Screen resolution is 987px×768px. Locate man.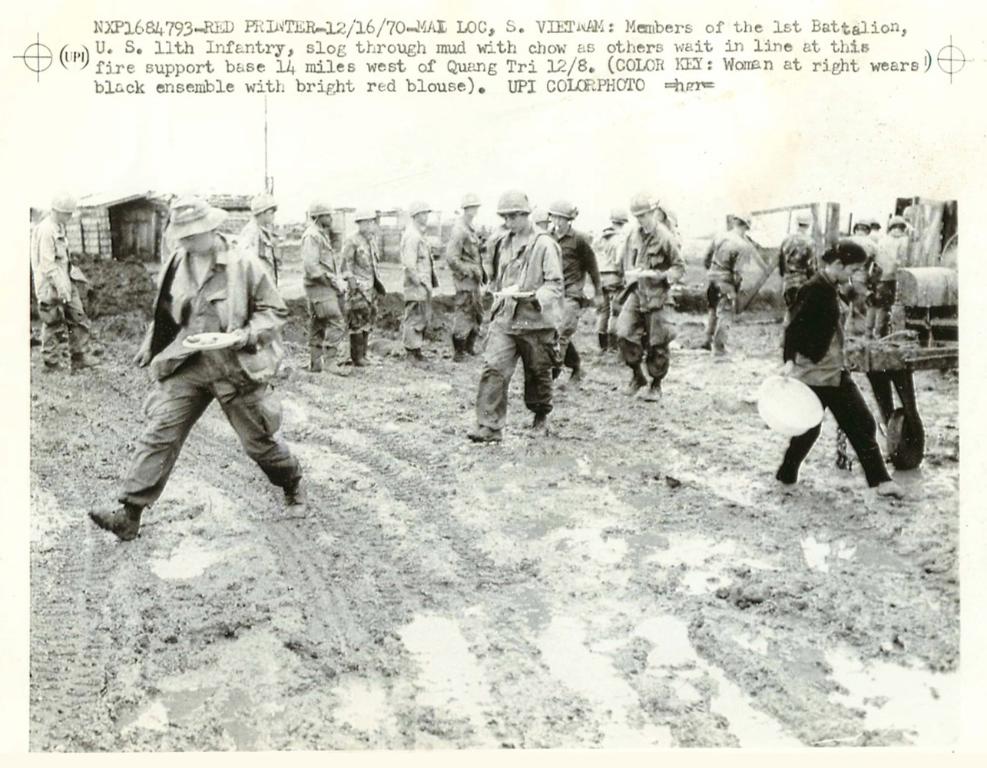
[x1=243, y1=187, x2=285, y2=300].
